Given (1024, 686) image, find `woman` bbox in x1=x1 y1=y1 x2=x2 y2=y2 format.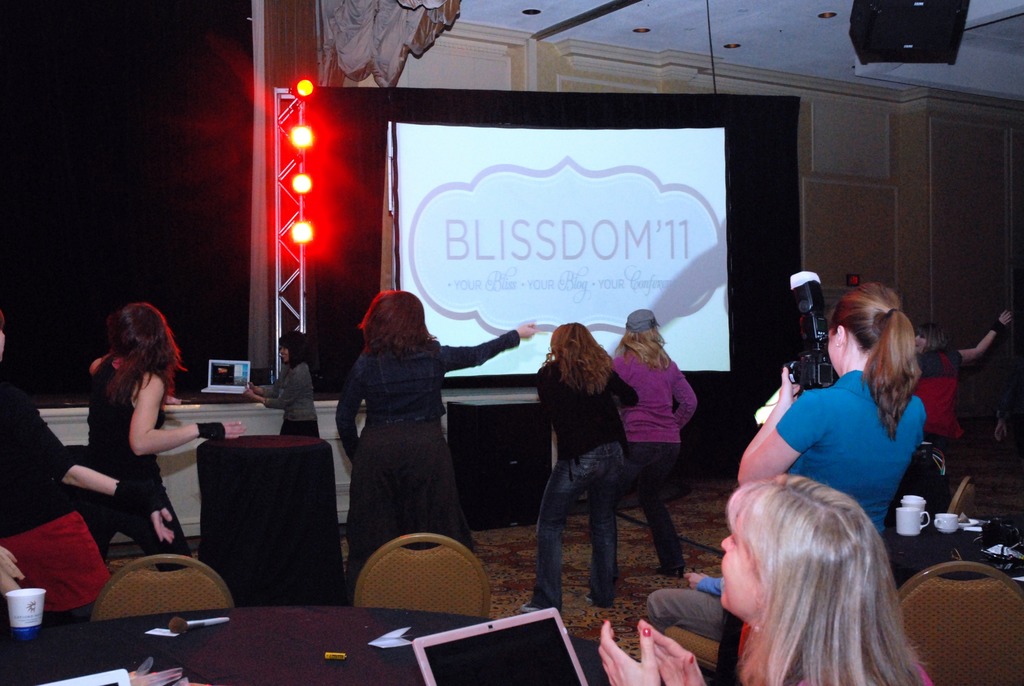
x1=904 y1=307 x2=1018 y2=470.
